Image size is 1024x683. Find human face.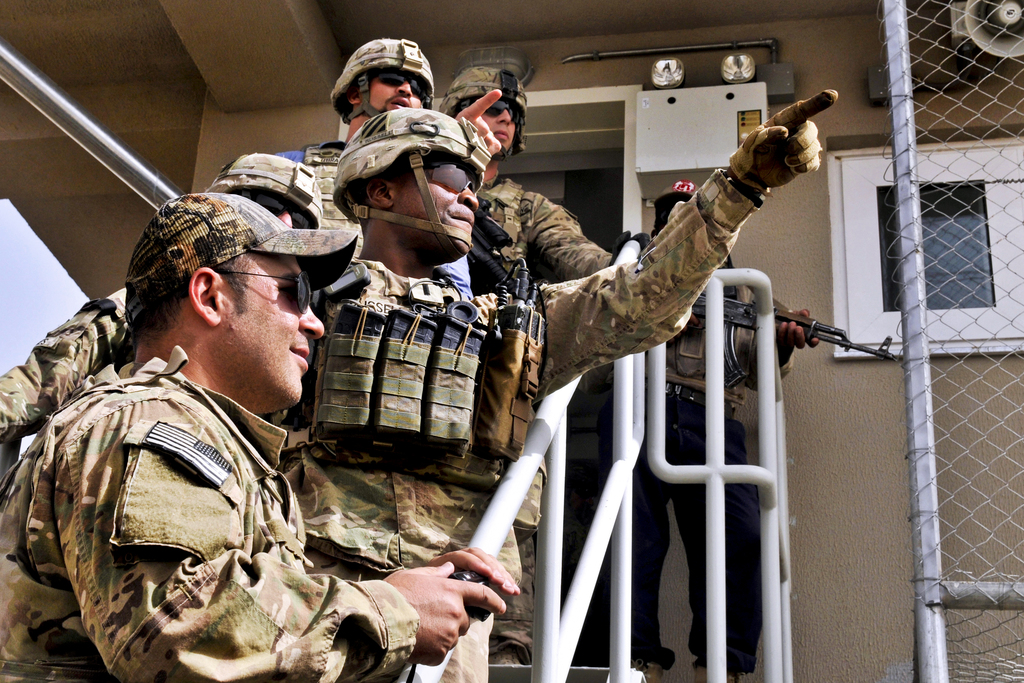
<box>487,93,517,158</box>.
